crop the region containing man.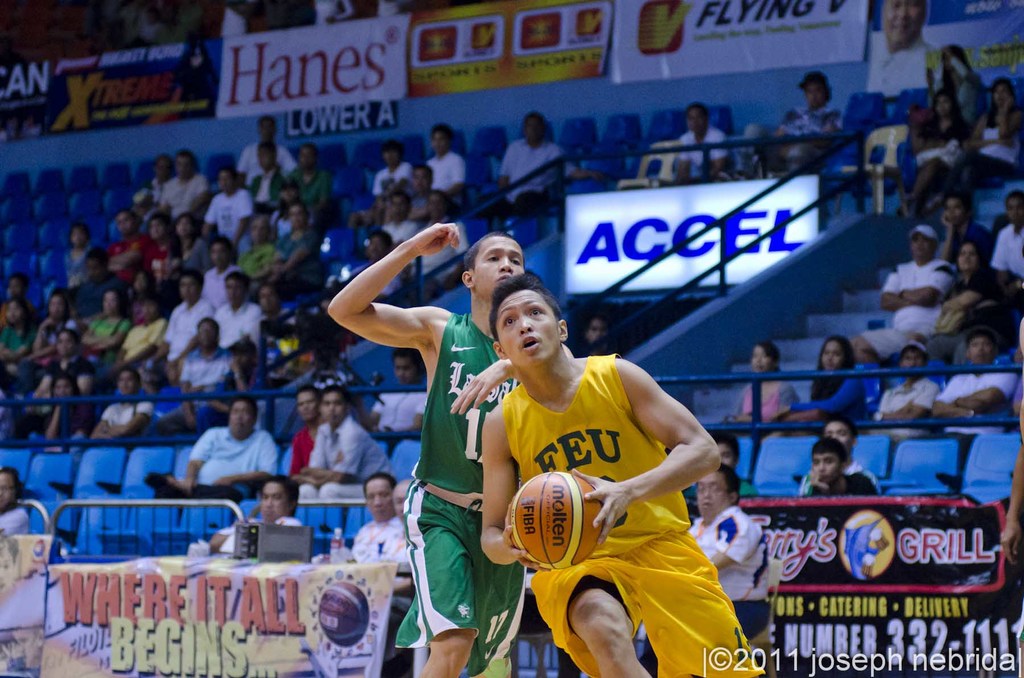
Crop region: BBox(674, 99, 735, 181).
